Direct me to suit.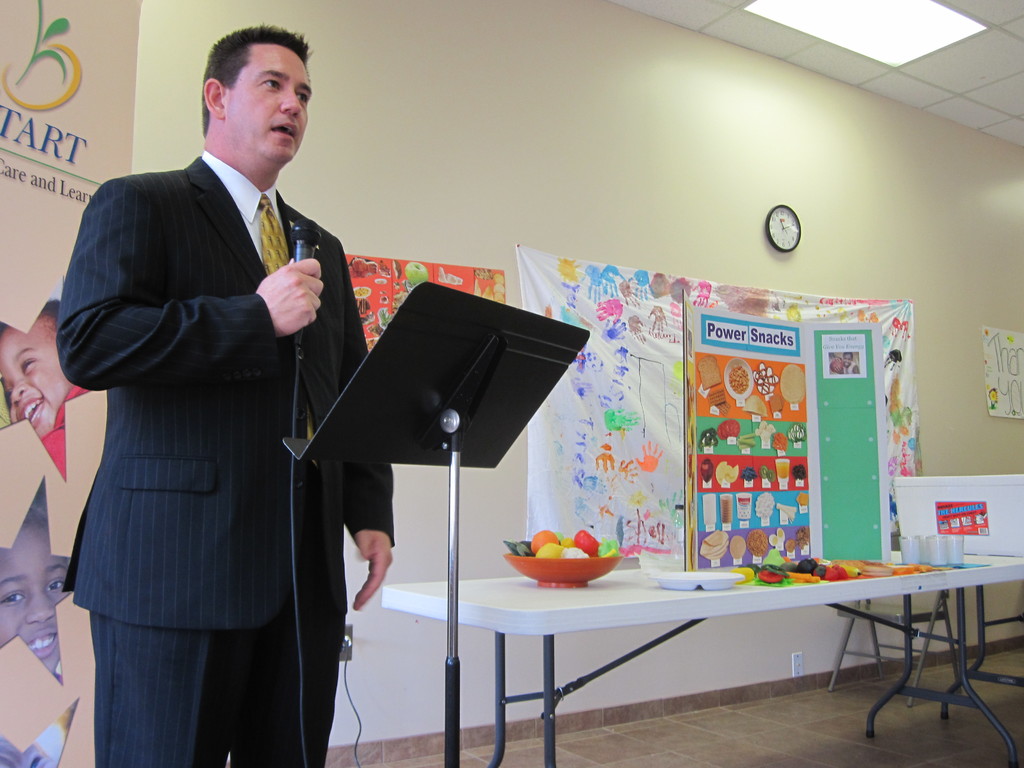
Direction: box(49, 58, 364, 753).
